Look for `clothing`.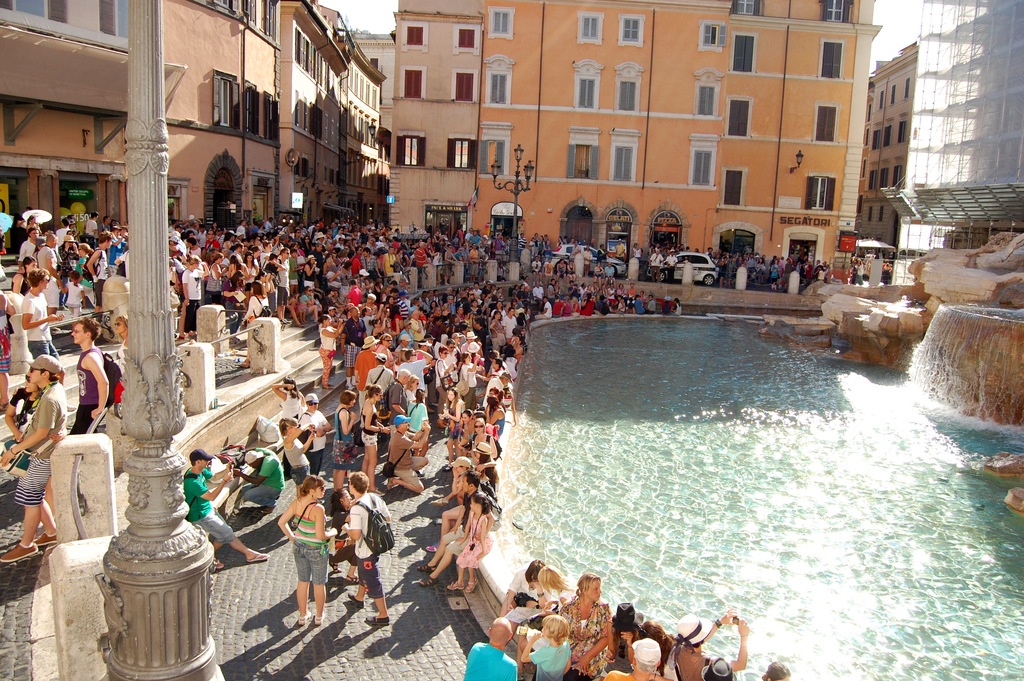
Found: [268,494,328,621].
